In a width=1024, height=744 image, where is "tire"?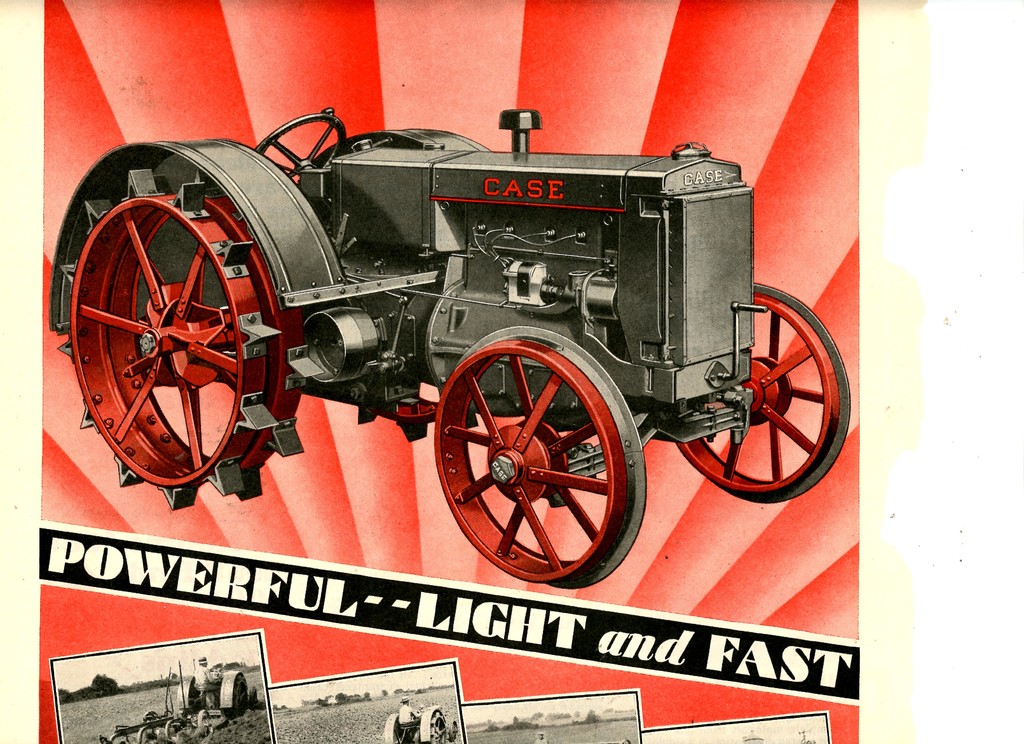
bbox=[61, 166, 307, 511].
